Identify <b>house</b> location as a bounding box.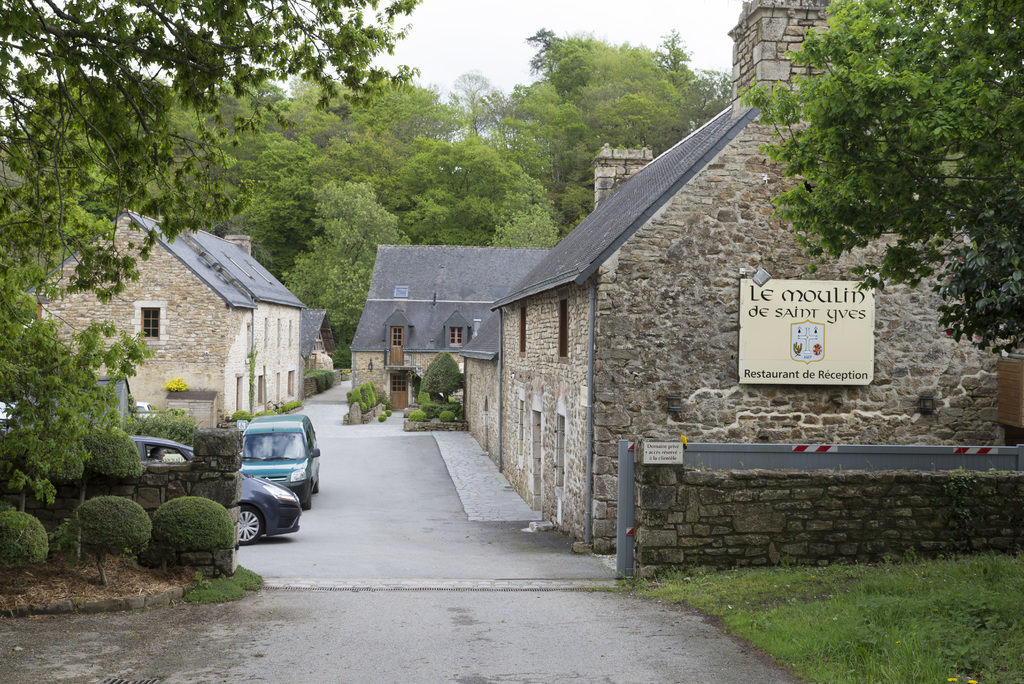
crop(28, 209, 256, 426).
